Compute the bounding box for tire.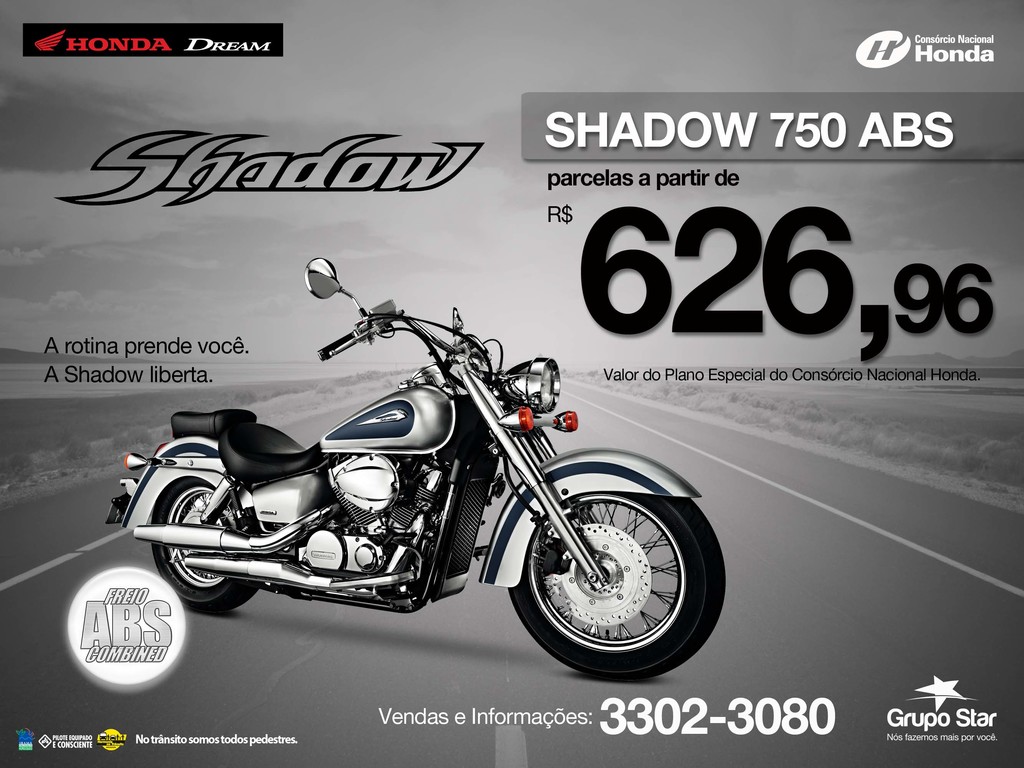
x1=511, y1=457, x2=710, y2=675.
